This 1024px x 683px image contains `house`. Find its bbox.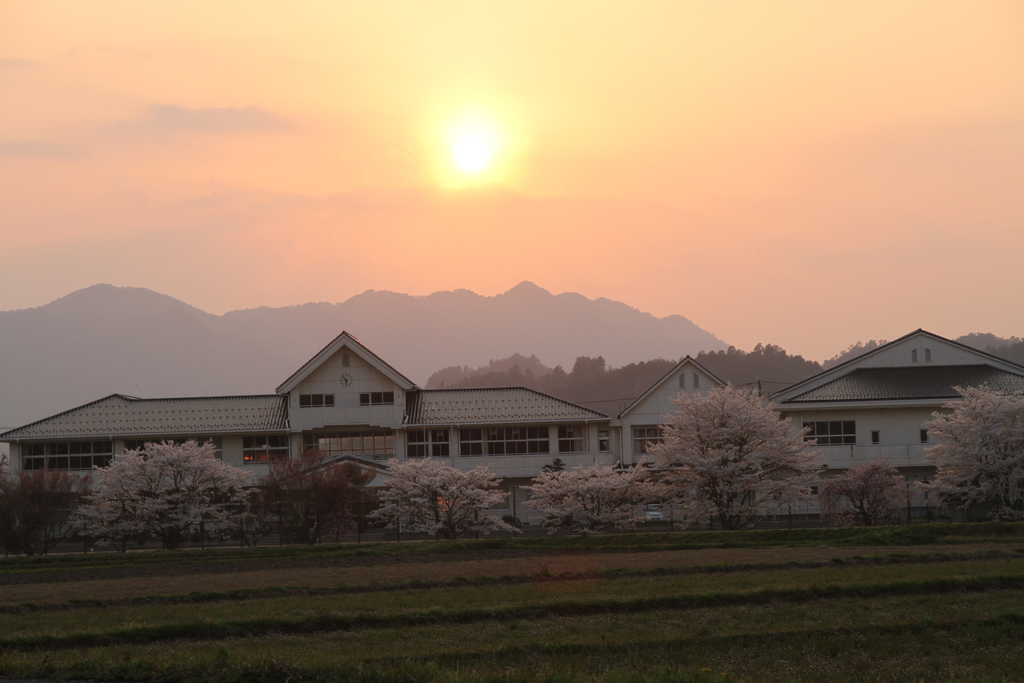
{"x1": 0, "y1": 319, "x2": 618, "y2": 488}.
